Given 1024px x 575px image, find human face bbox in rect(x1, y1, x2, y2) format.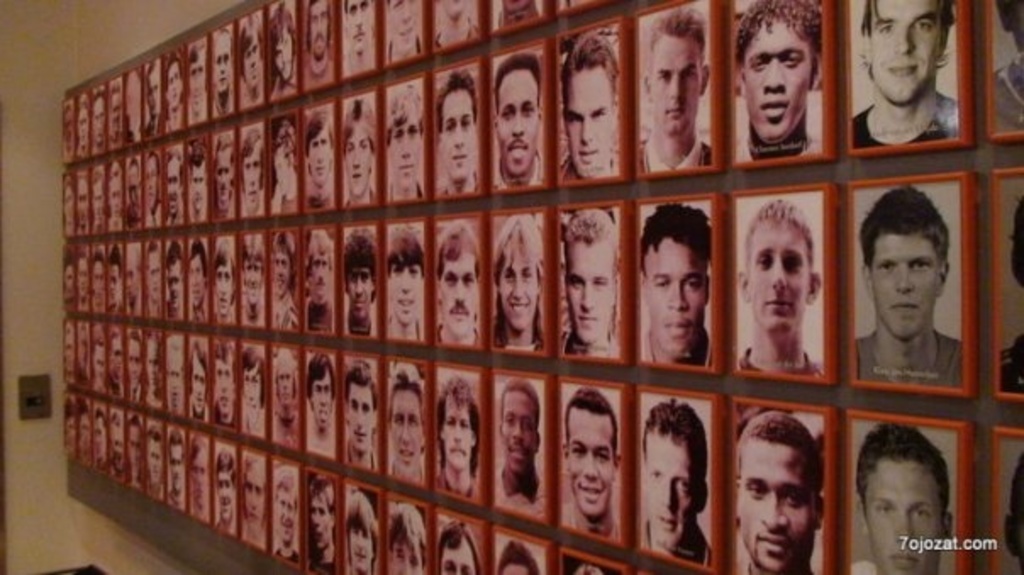
rect(112, 92, 120, 122).
